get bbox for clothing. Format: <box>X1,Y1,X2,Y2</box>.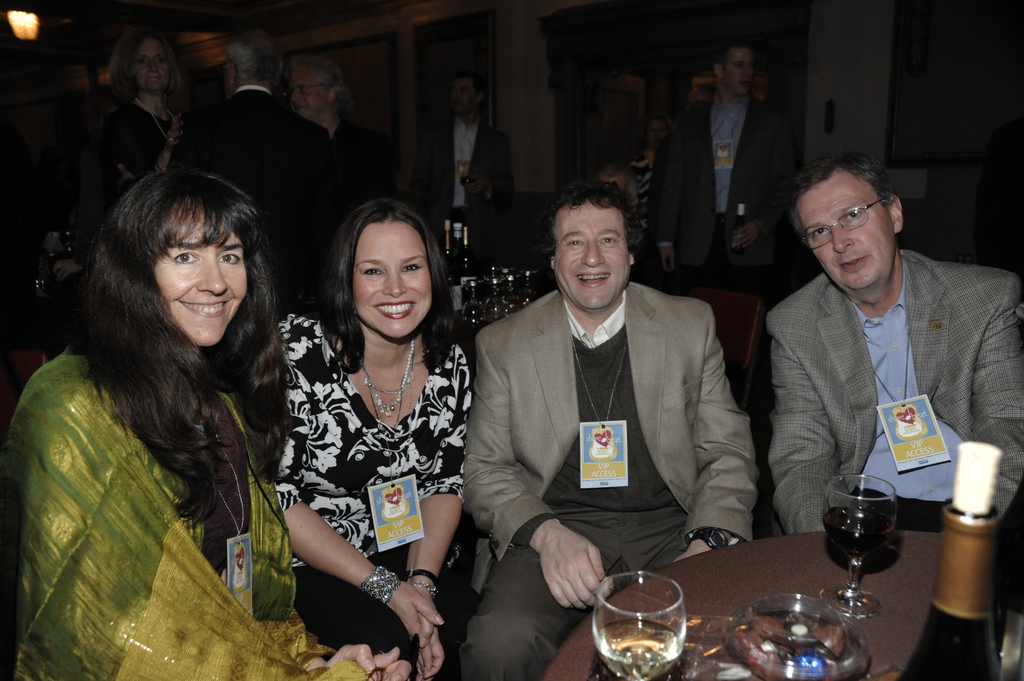
<box>330,120,395,215</box>.
